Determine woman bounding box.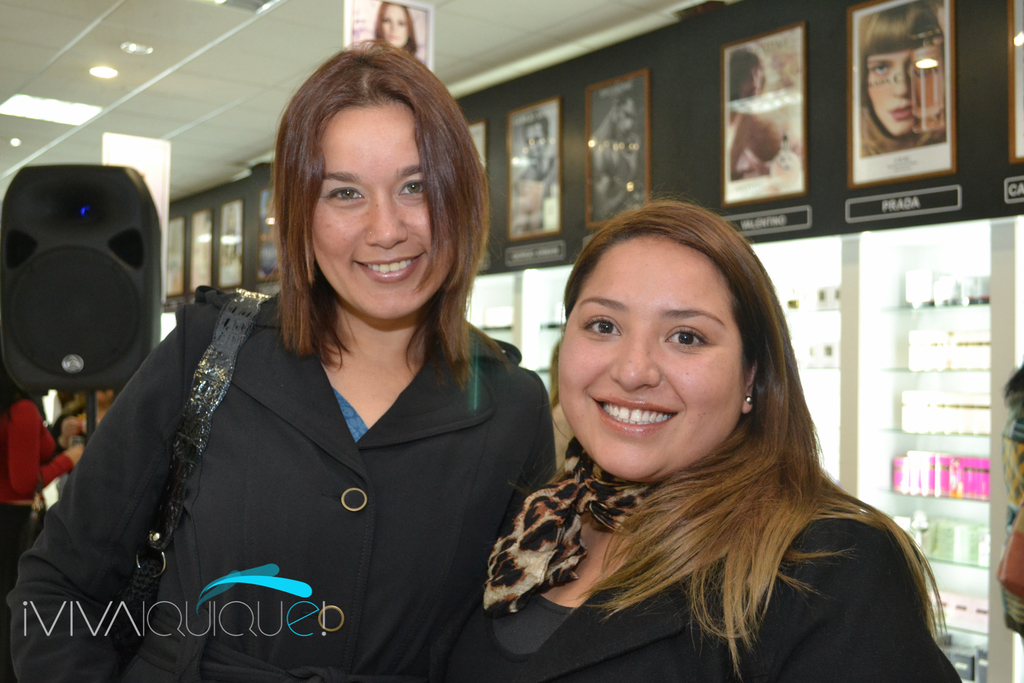
Determined: region(360, 0, 422, 66).
